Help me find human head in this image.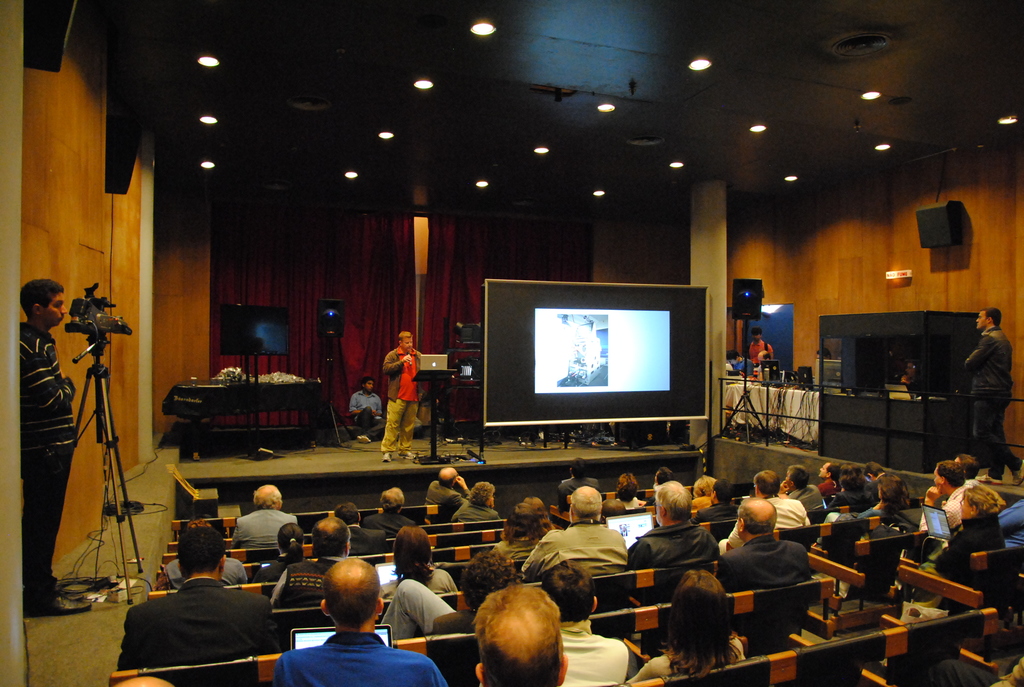
Found it: crop(321, 555, 385, 632).
